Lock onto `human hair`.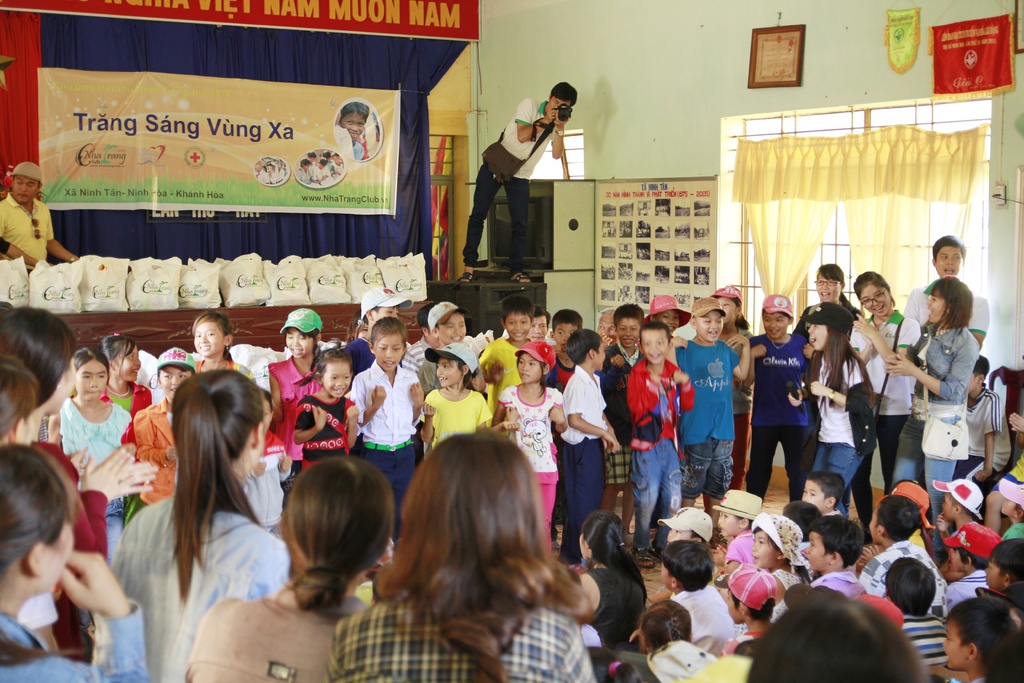
Locked: 611:303:646:336.
